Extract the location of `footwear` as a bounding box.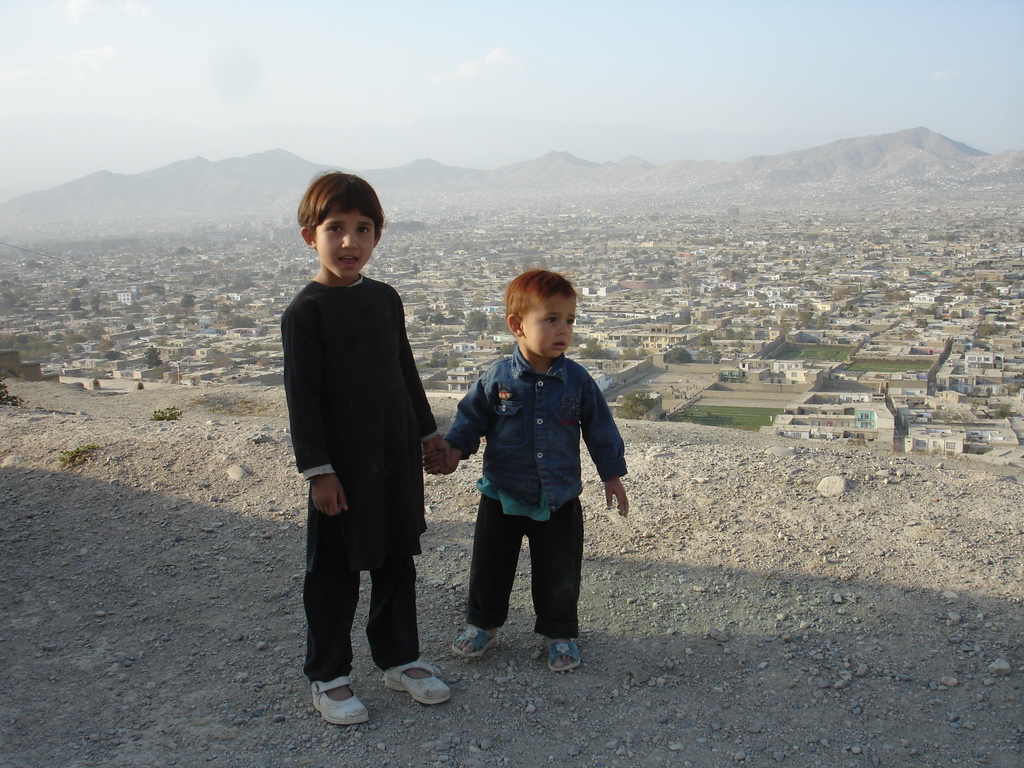
left=390, top=659, right=449, bottom=703.
